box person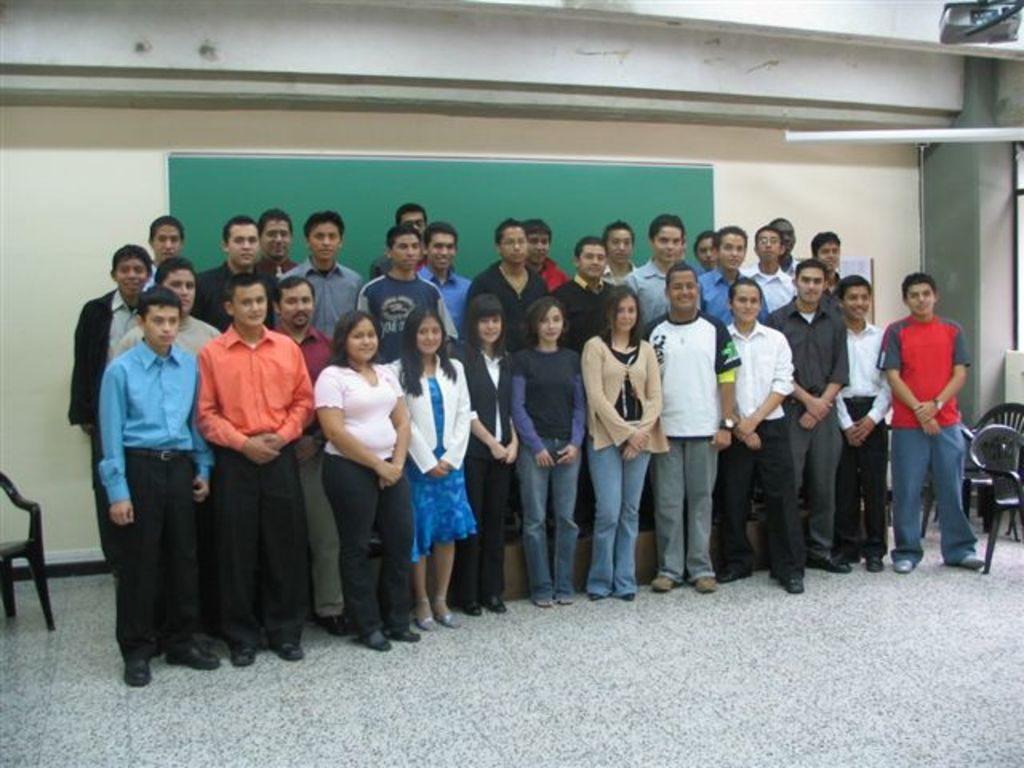
box=[882, 250, 981, 574]
